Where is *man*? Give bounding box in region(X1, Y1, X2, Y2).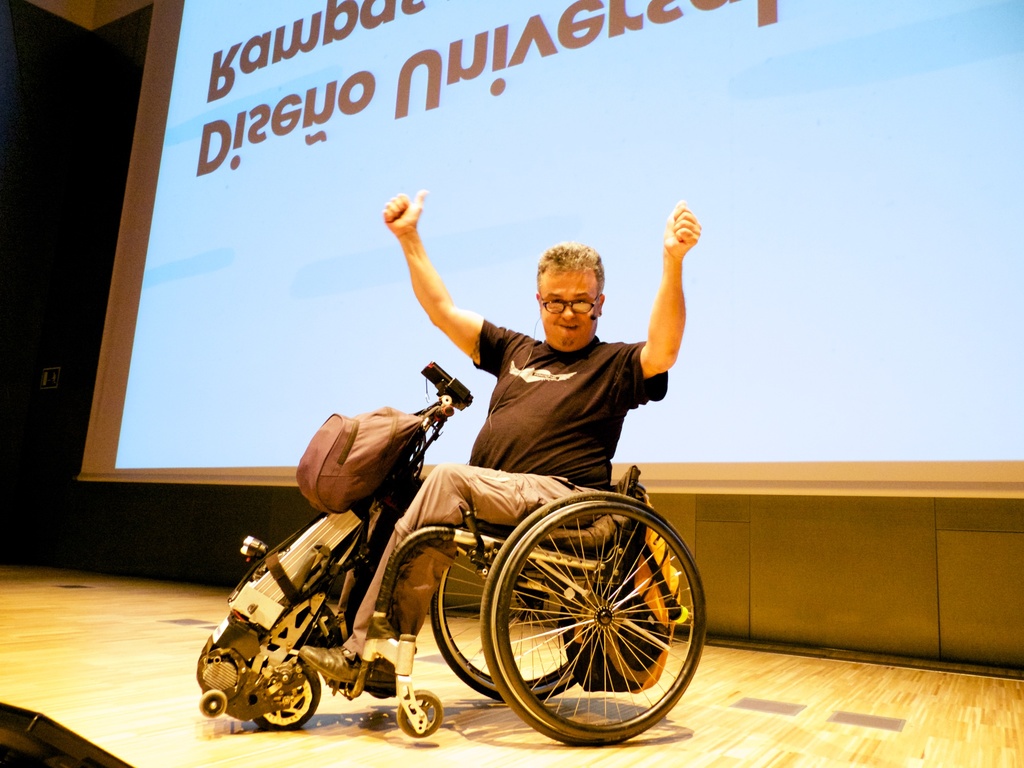
region(326, 227, 703, 652).
